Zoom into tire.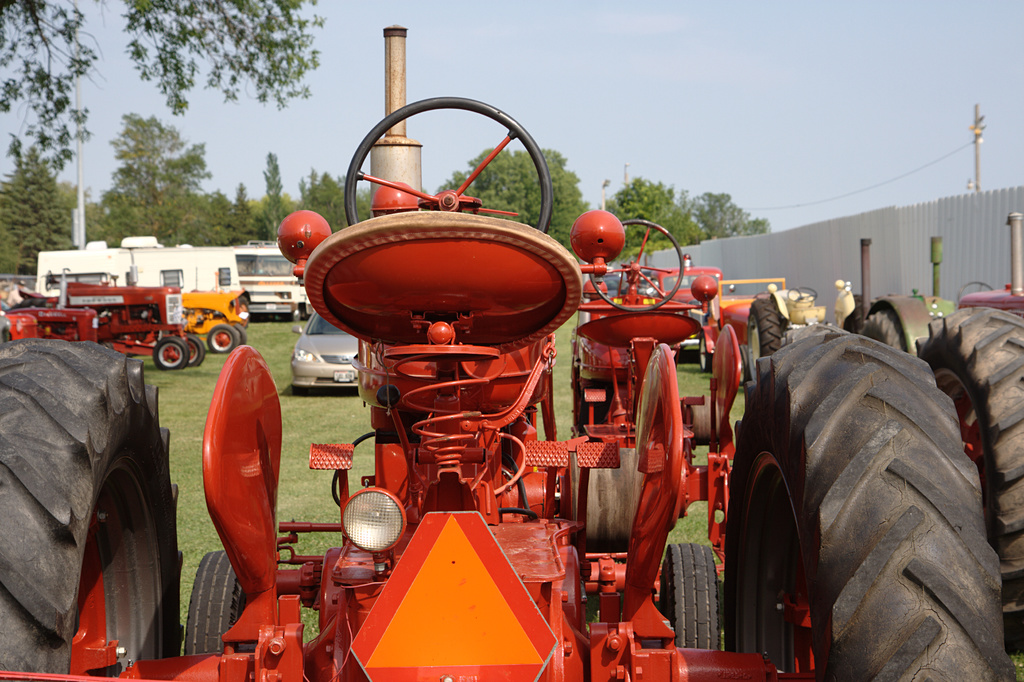
Zoom target: BBox(749, 288, 1006, 681).
